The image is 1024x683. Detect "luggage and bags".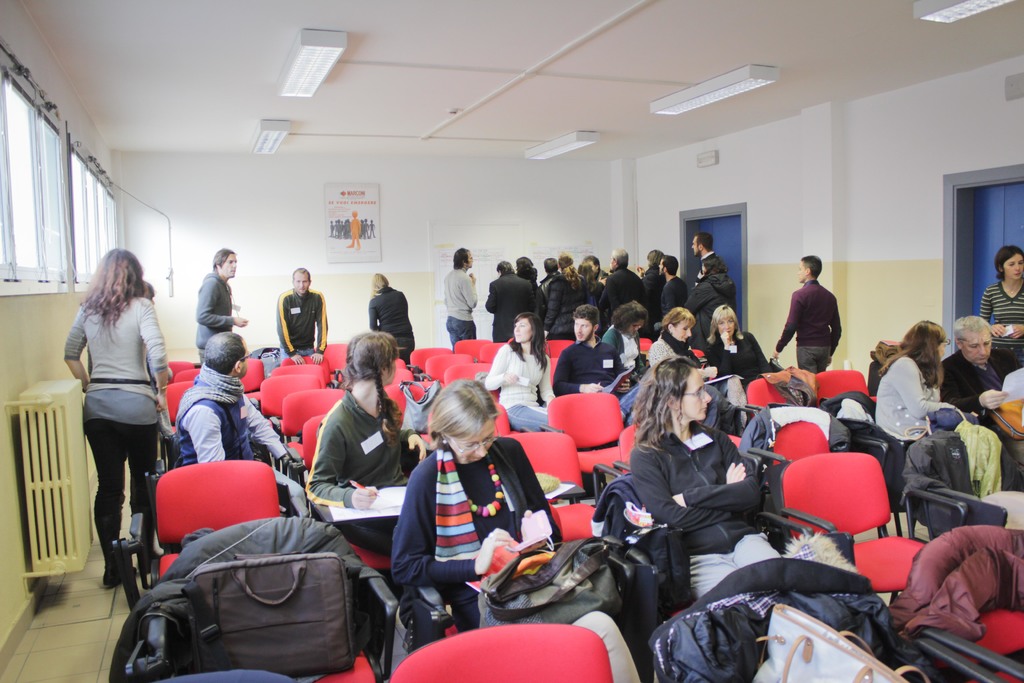
Detection: bbox=(749, 600, 933, 682).
